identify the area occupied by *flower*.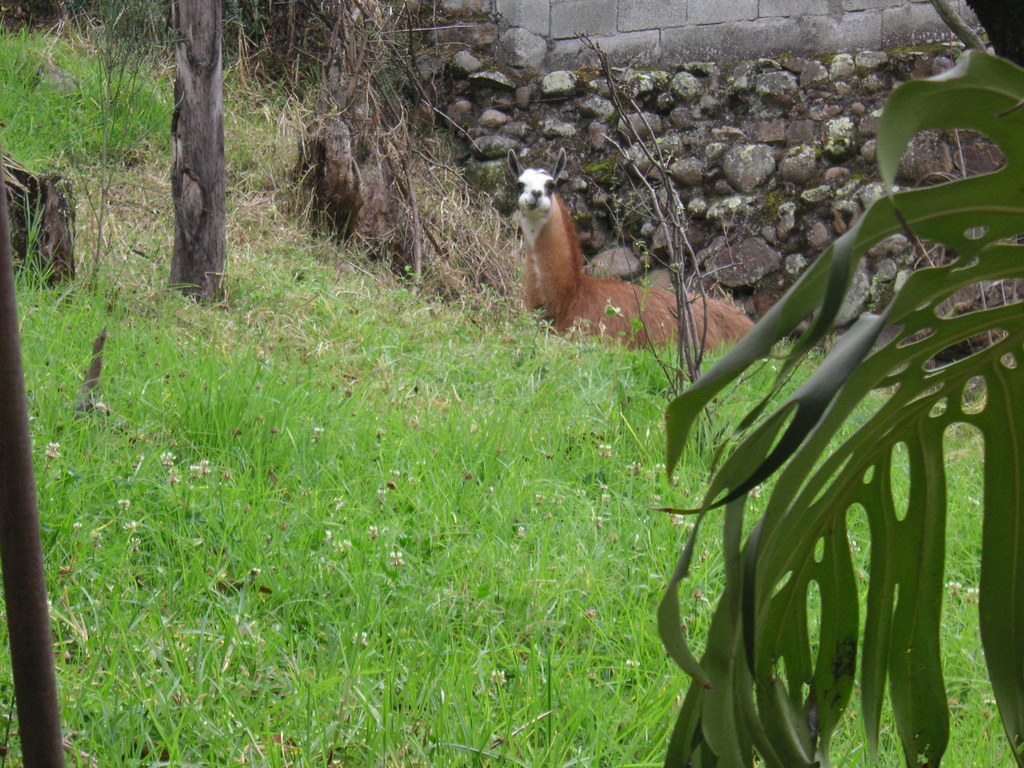
Area: region(157, 449, 179, 467).
